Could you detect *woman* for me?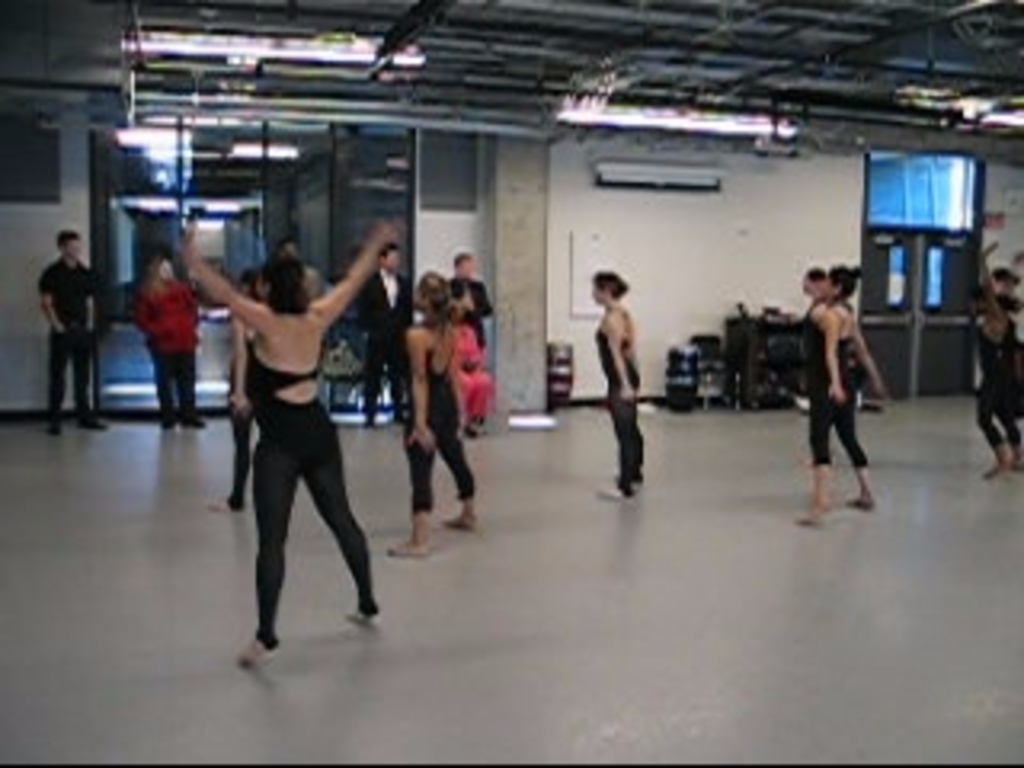
Detection result: (left=797, top=262, right=826, bottom=387).
